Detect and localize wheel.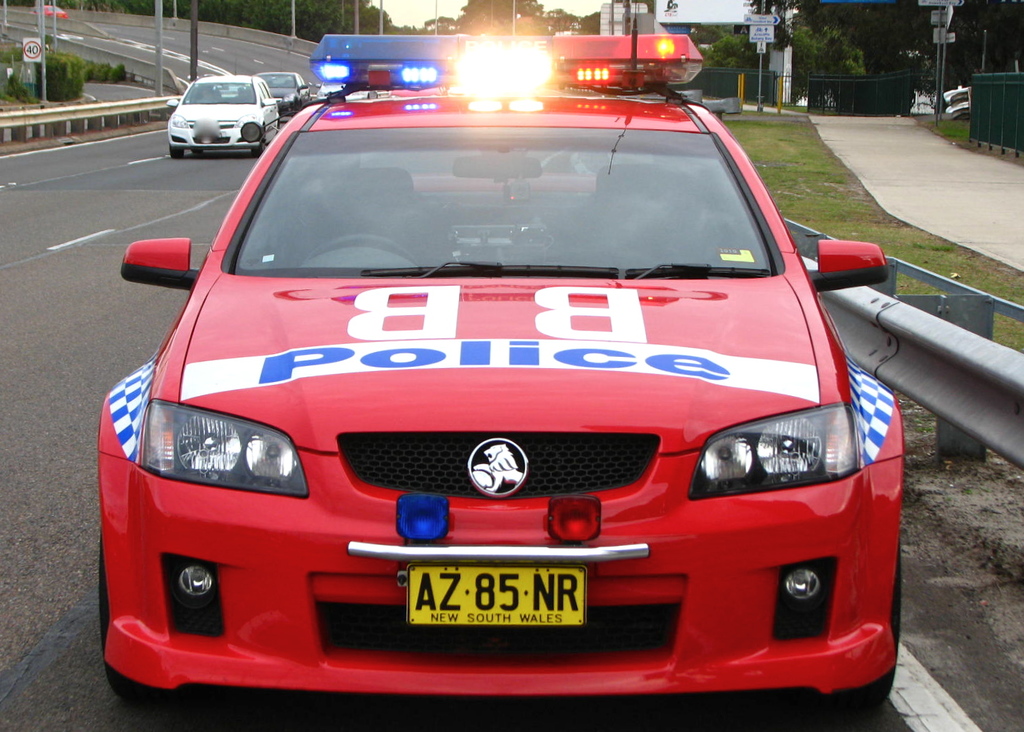
Localized at {"x1": 167, "y1": 139, "x2": 186, "y2": 166}.
